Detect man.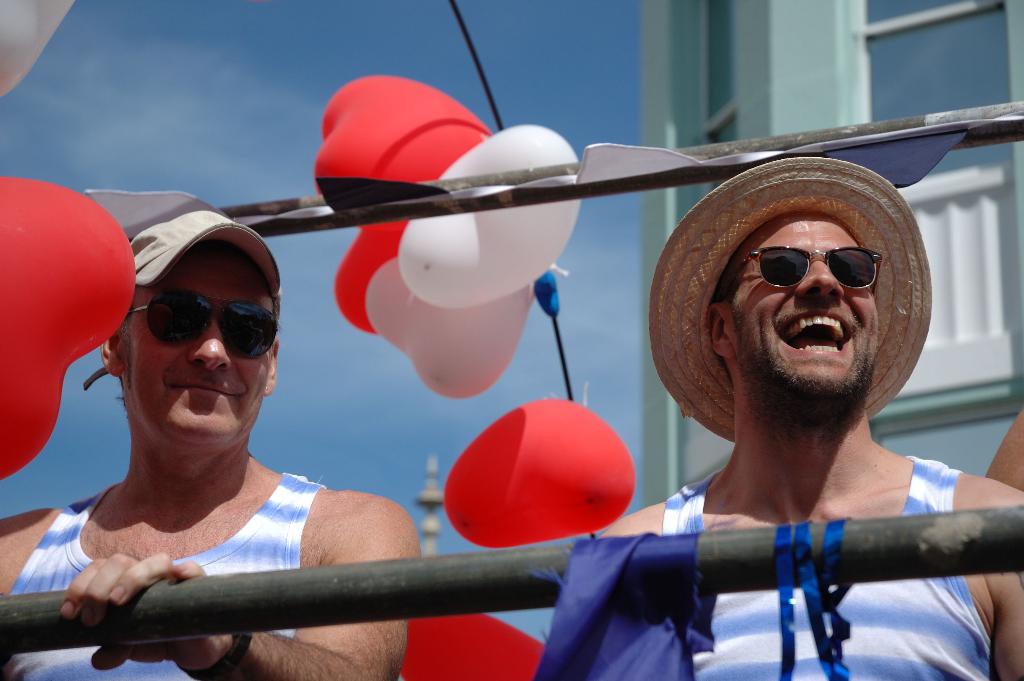
Detected at 0:211:424:680.
